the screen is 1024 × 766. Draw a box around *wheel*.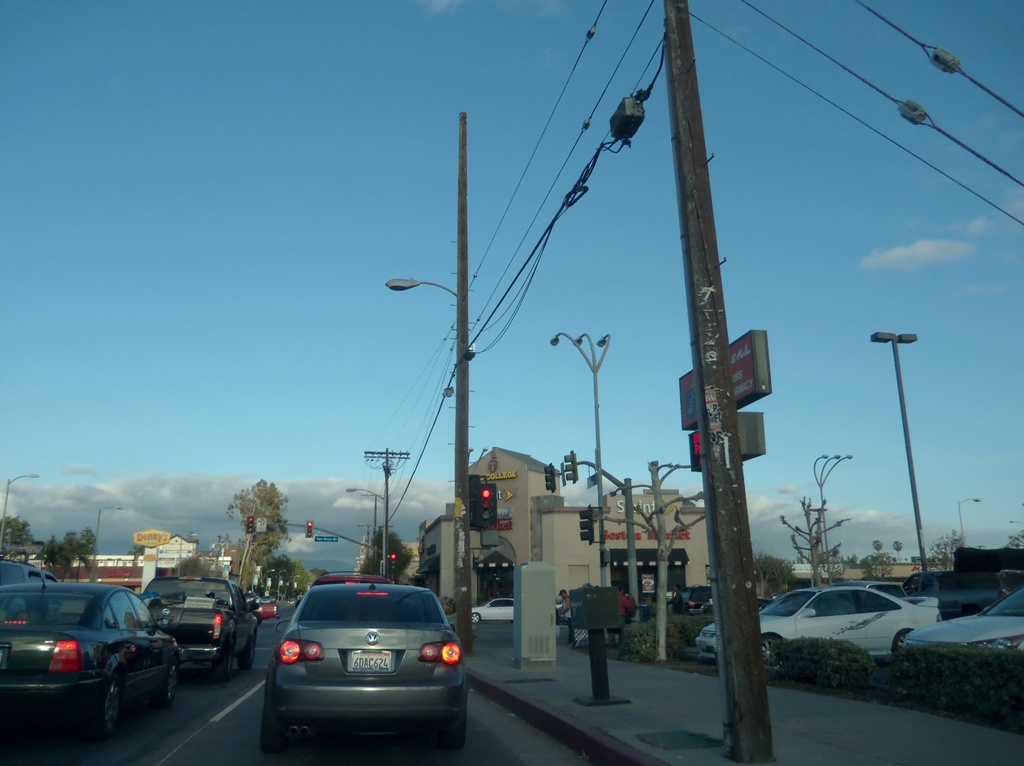
(left=444, top=725, right=467, bottom=753).
